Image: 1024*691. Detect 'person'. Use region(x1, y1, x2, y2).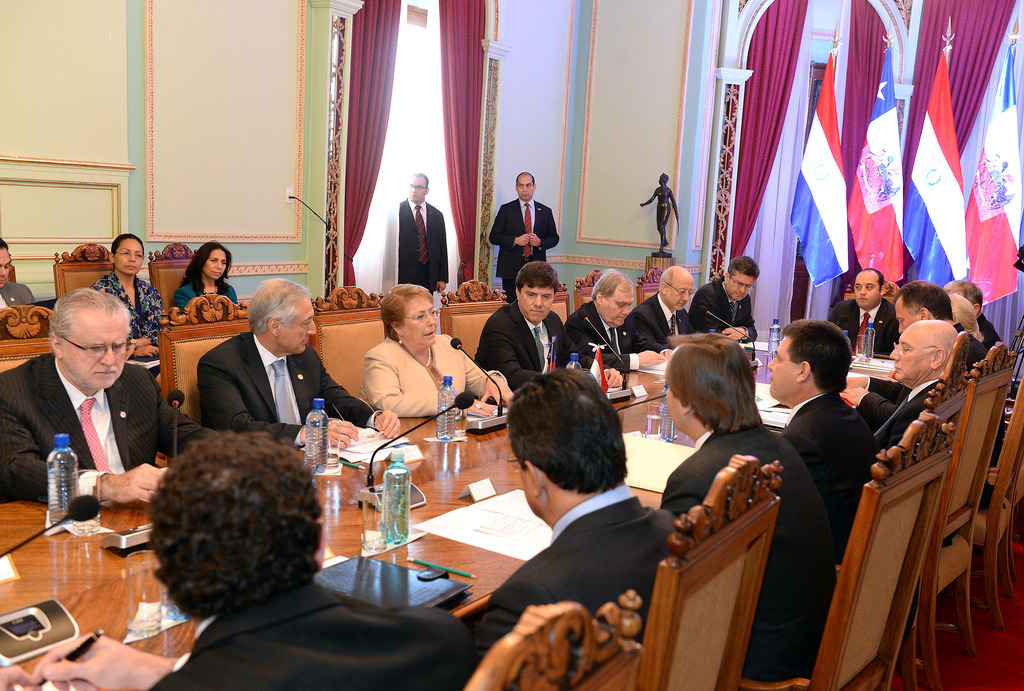
region(472, 258, 623, 392).
